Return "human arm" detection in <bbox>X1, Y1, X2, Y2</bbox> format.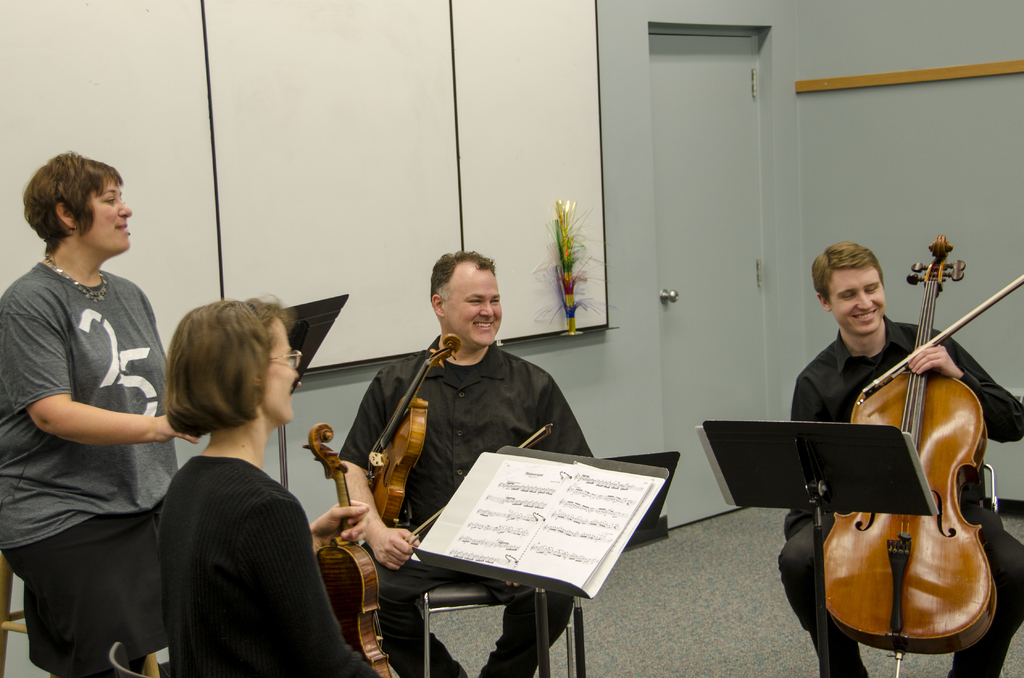
<bbox>238, 486, 385, 677</bbox>.
